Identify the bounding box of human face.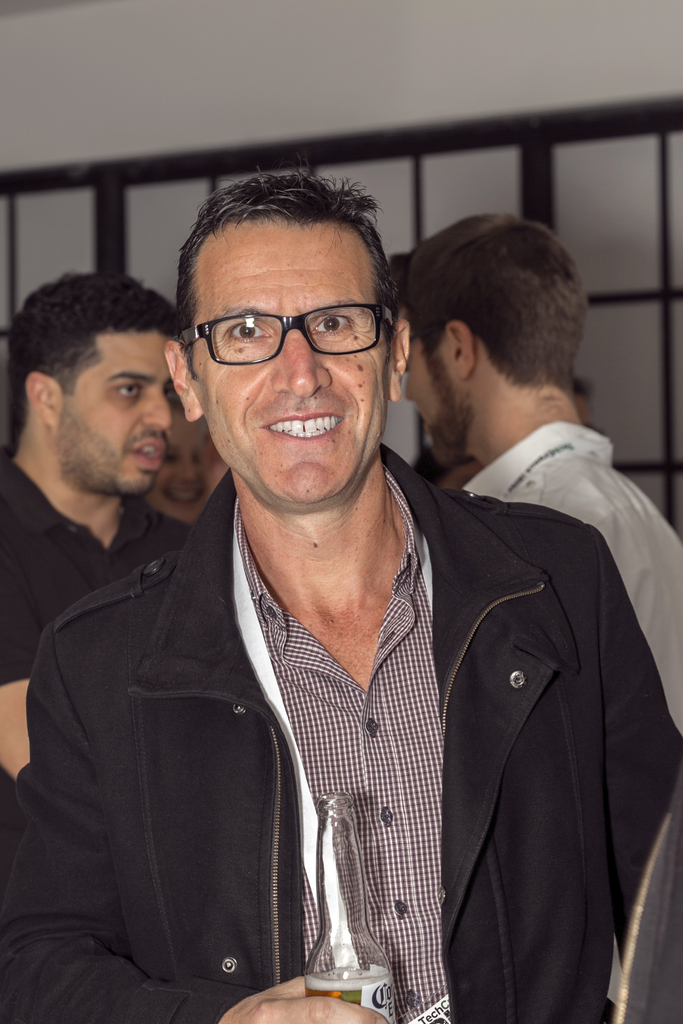
Rect(189, 220, 389, 505).
